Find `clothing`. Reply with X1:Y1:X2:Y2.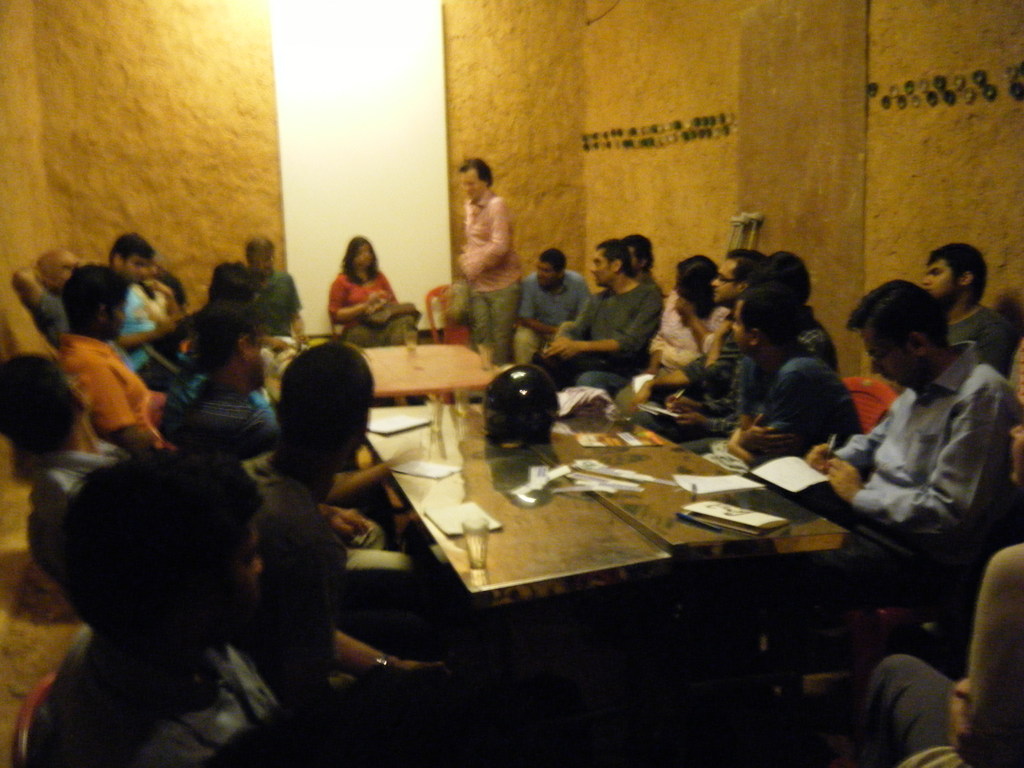
555:283:662:394.
